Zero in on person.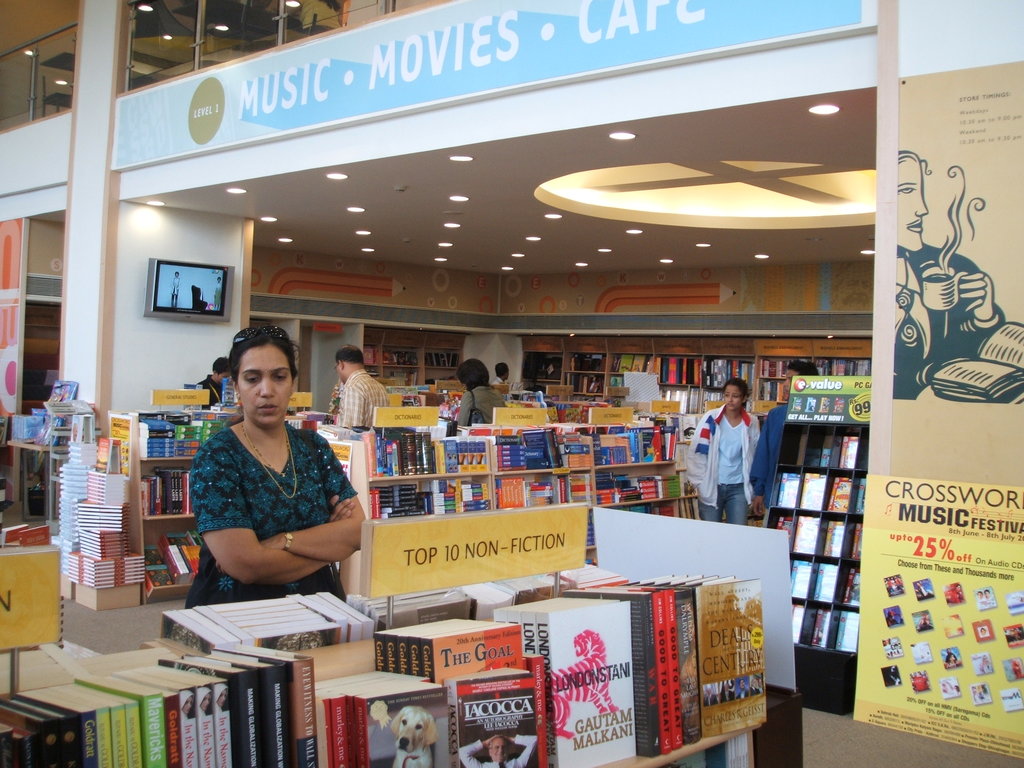
Zeroed in: box=[334, 344, 390, 434].
